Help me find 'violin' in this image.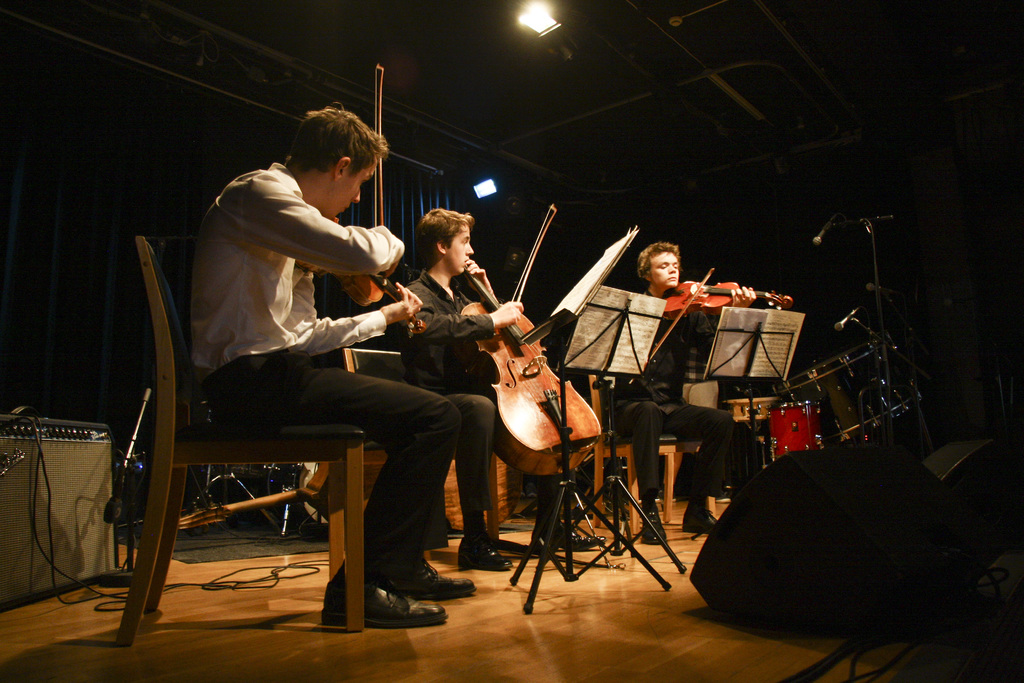
Found it: 622:268:796:386.
